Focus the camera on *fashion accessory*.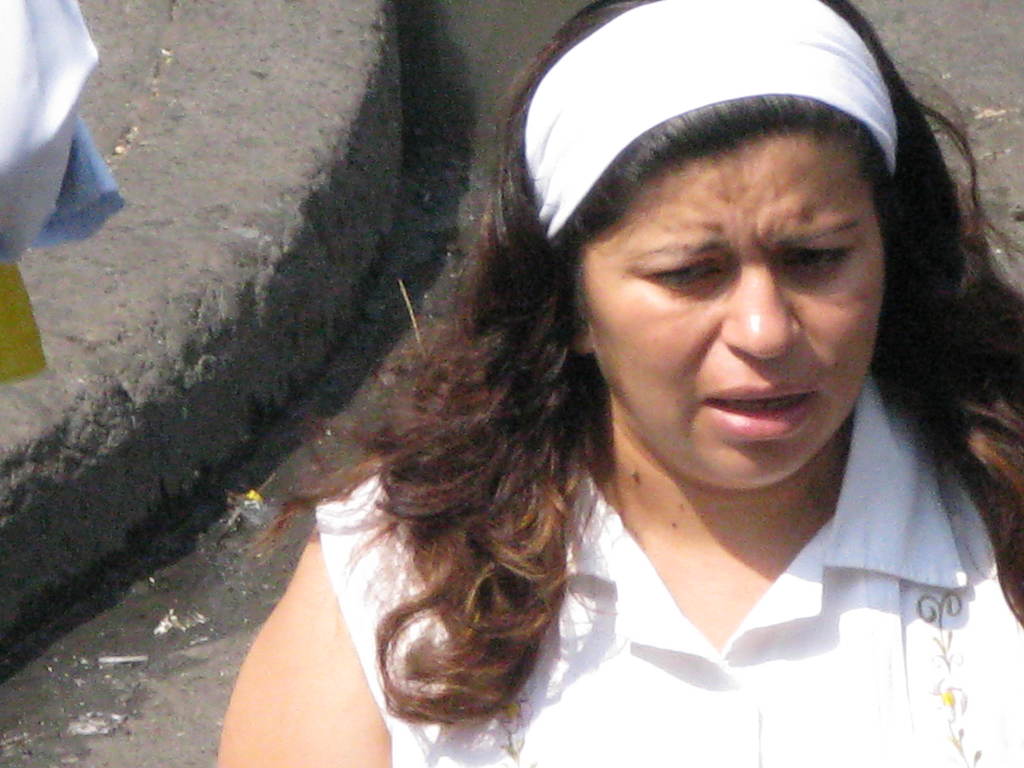
Focus region: <box>524,0,895,255</box>.
